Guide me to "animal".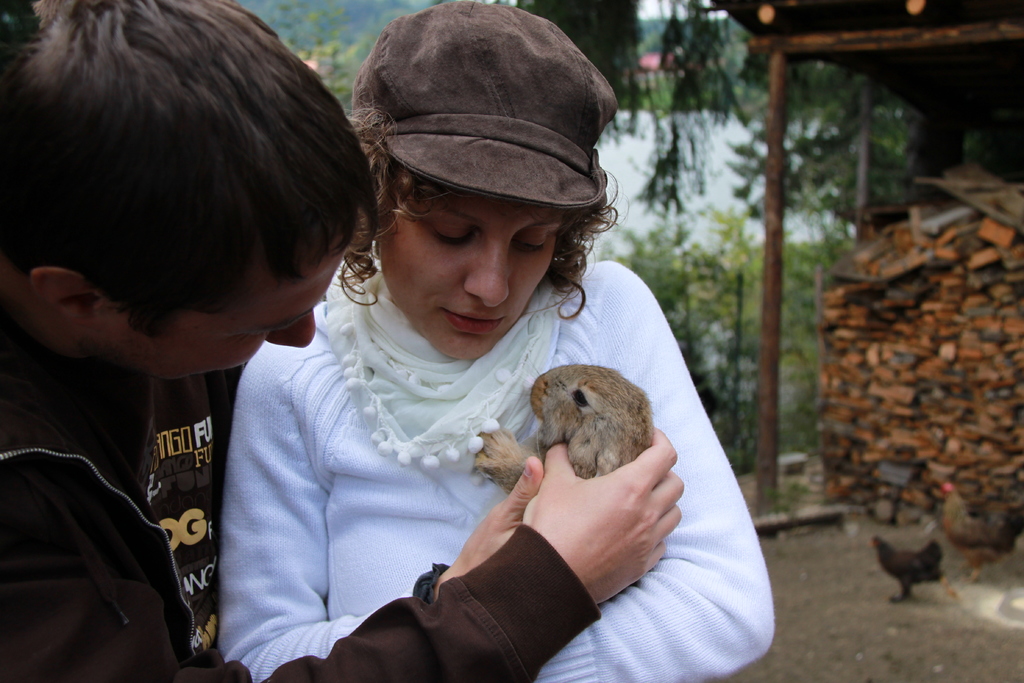
Guidance: locate(873, 539, 946, 602).
